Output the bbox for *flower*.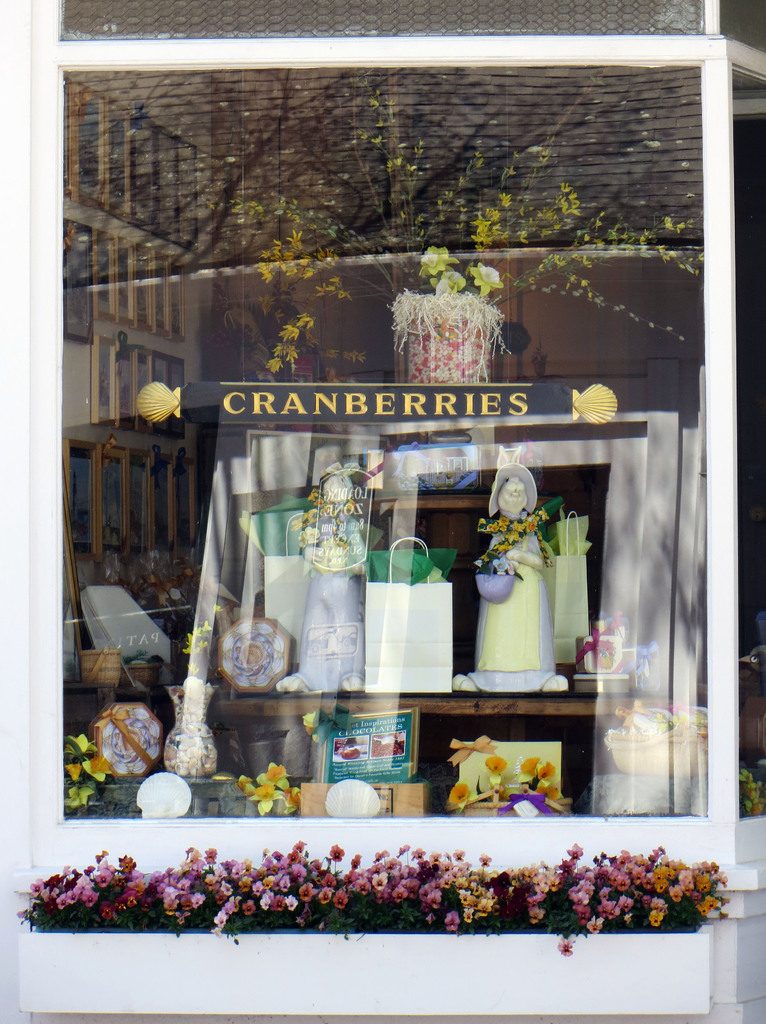
[468,260,503,294].
